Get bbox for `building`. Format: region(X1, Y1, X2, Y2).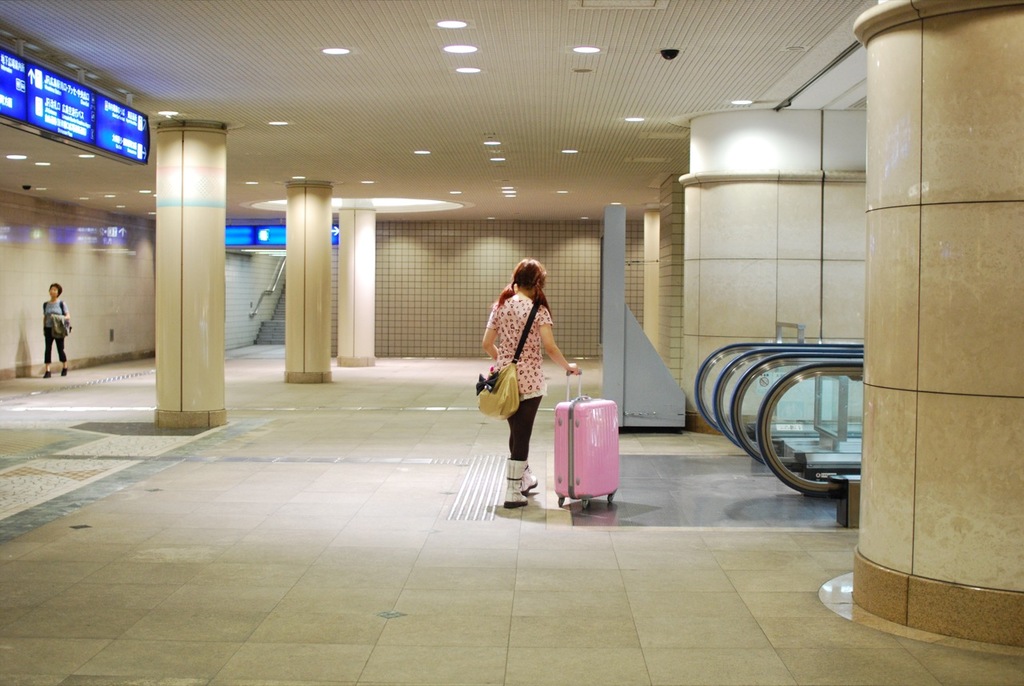
region(0, 0, 1023, 685).
